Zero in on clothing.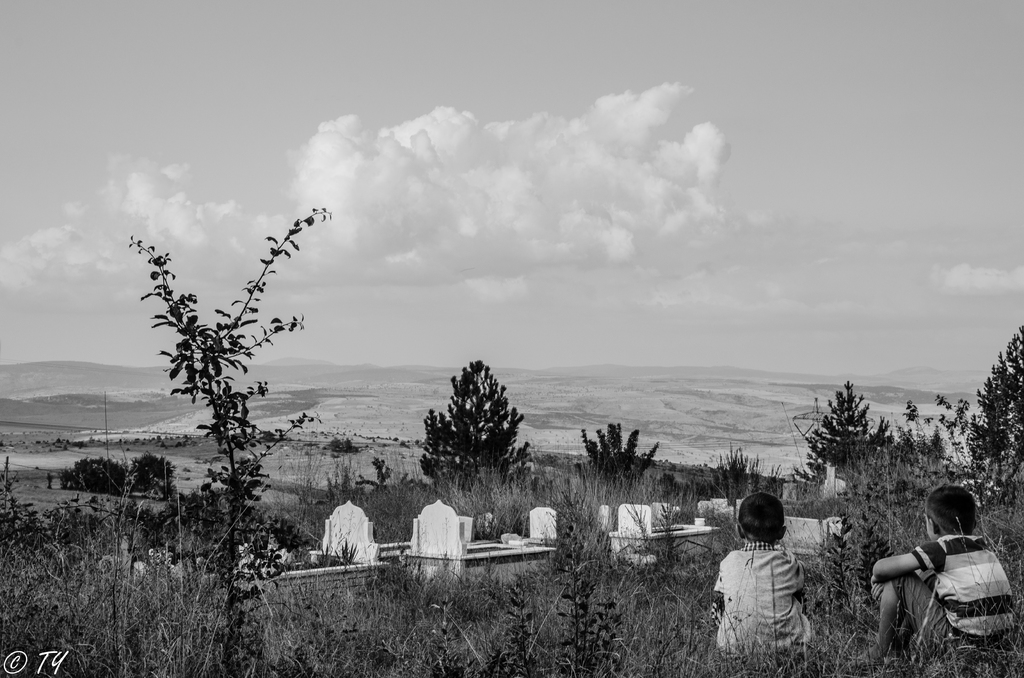
Zeroed in: (left=917, top=526, right=1009, bottom=656).
